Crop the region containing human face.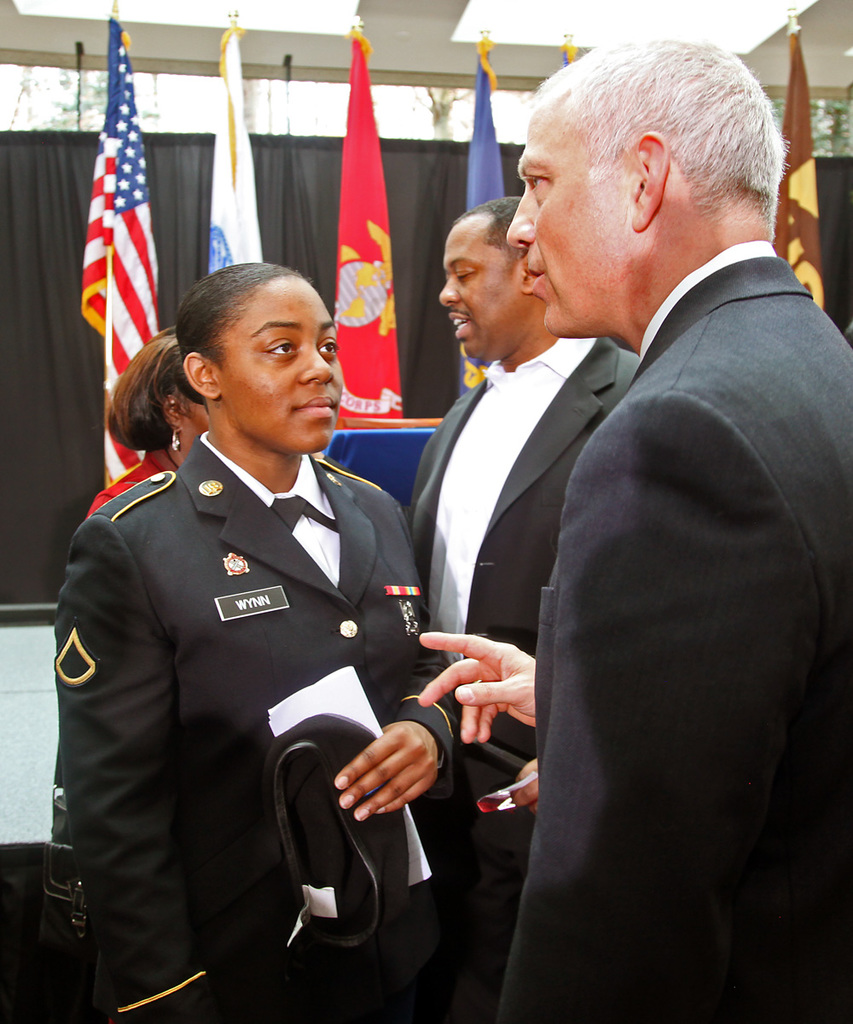
Crop region: crop(435, 215, 511, 359).
